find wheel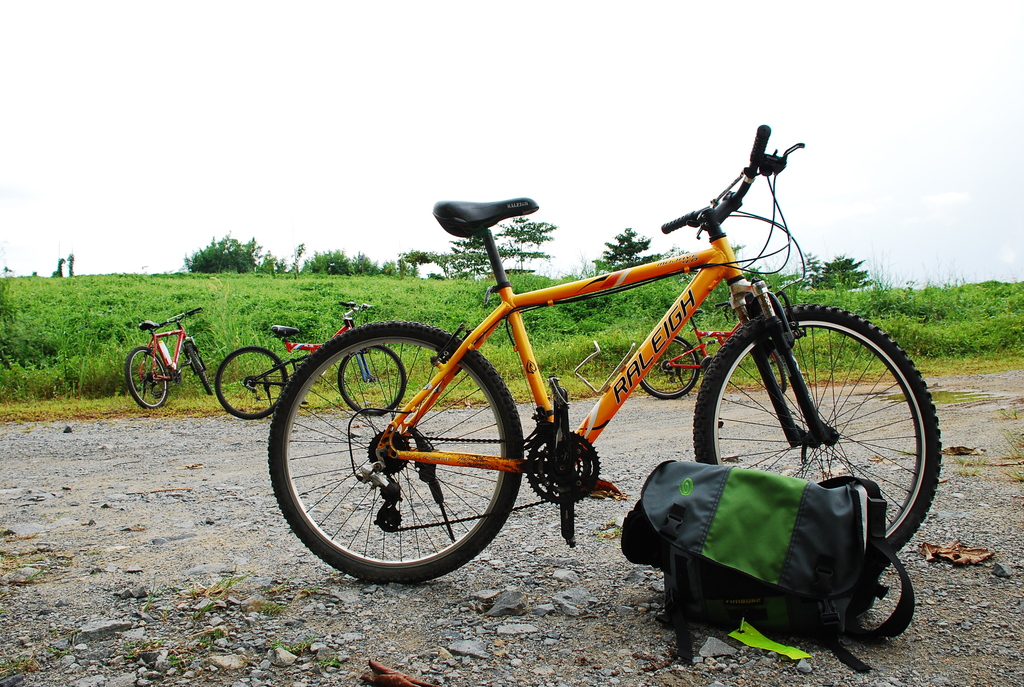
box=[217, 345, 292, 420]
